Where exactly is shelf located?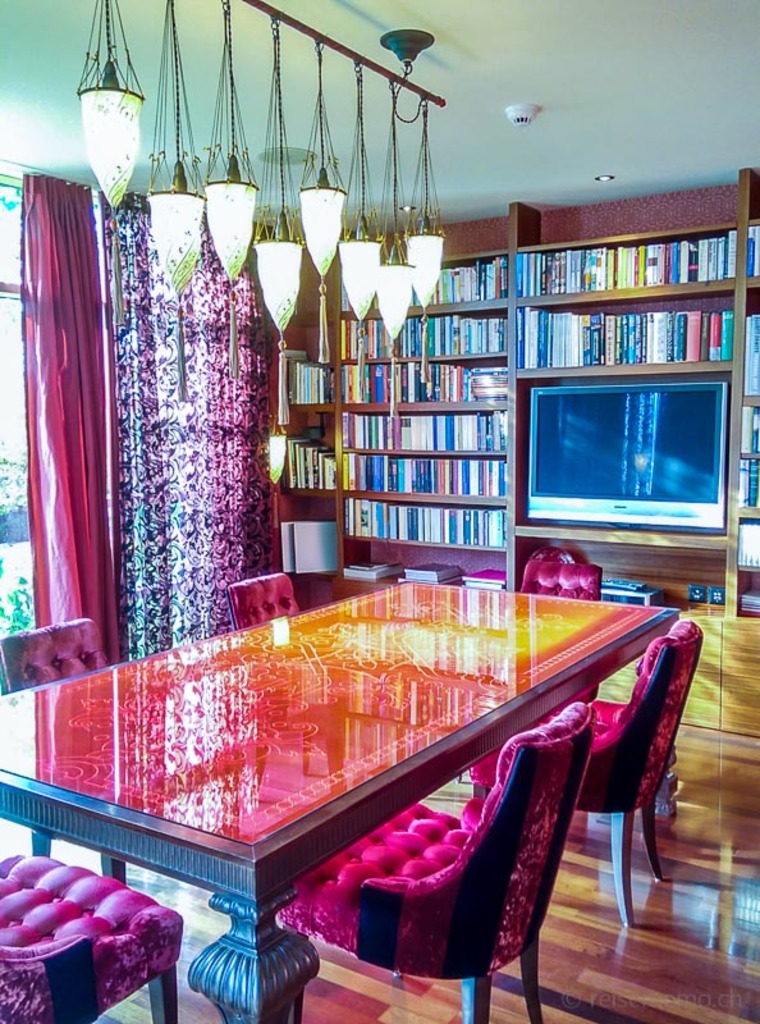
Its bounding box is BBox(274, 507, 351, 580).
